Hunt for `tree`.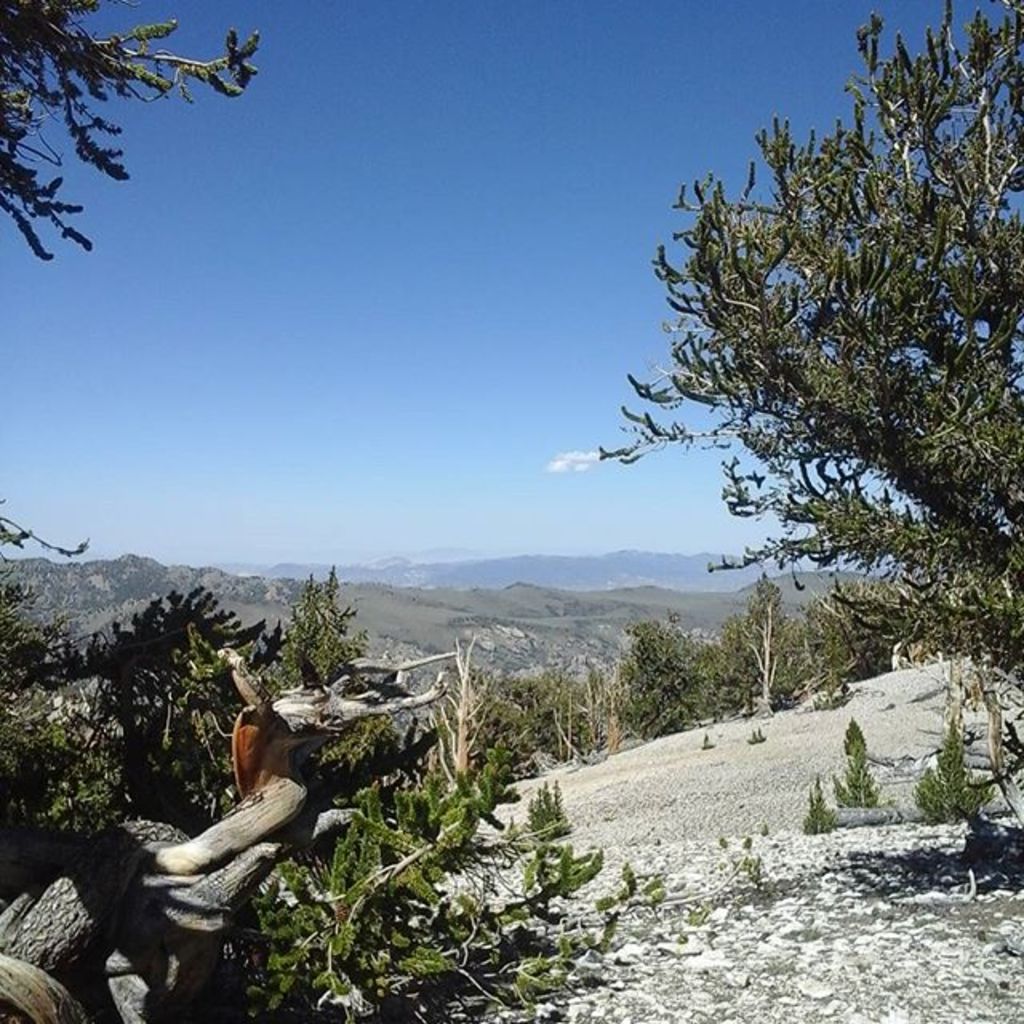
Hunted down at bbox=[544, 102, 998, 683].
